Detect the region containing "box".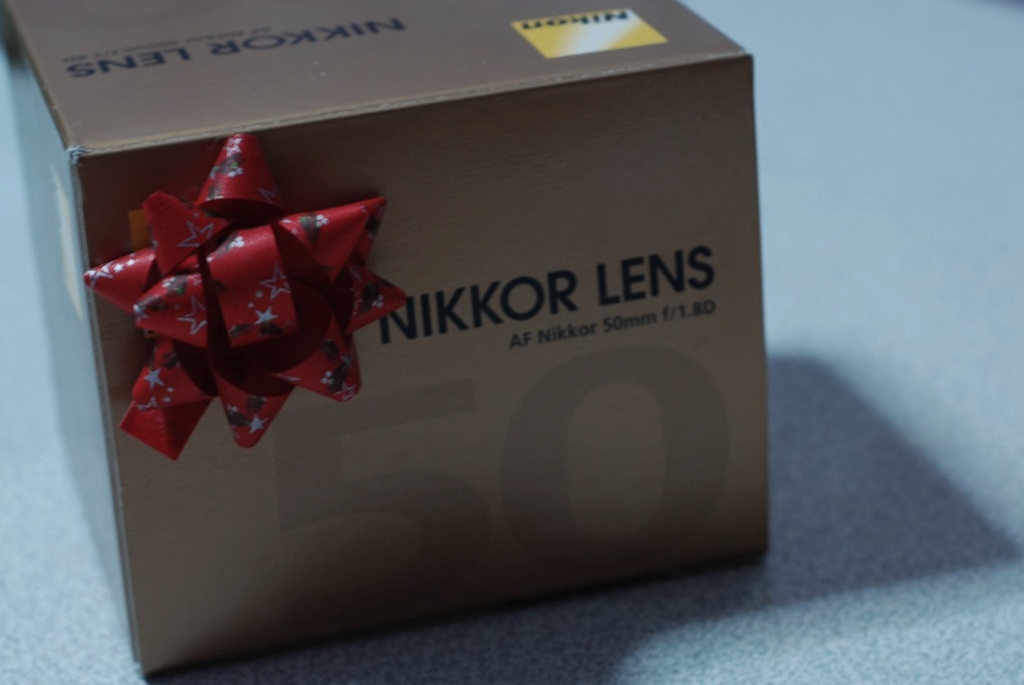
x1=0 y1=0 x2=774 y2=673.
